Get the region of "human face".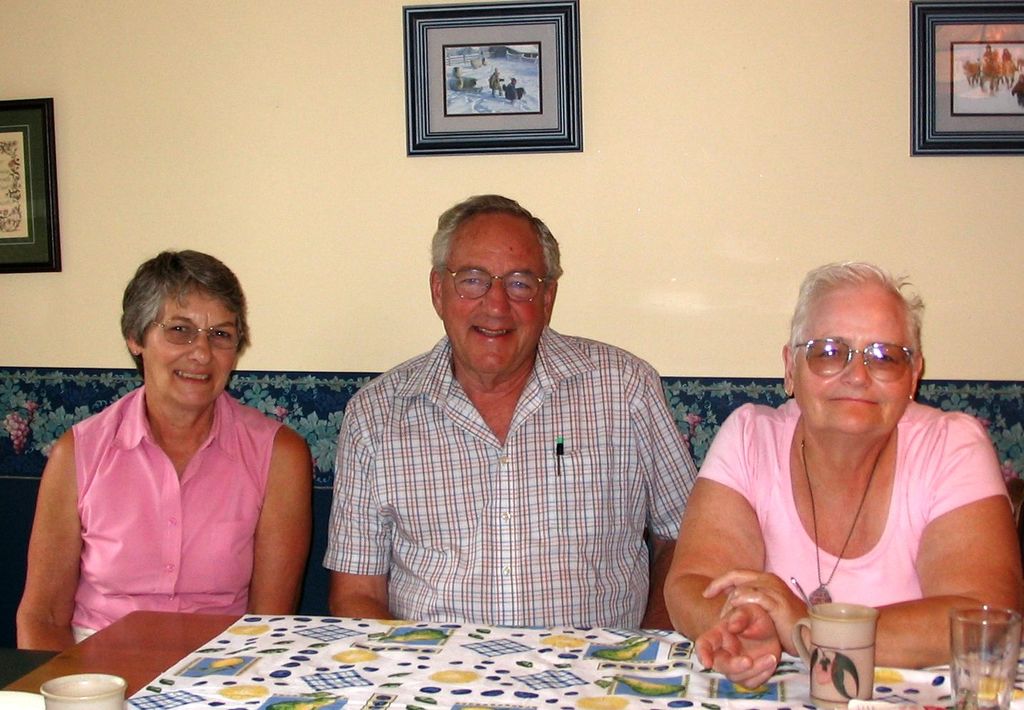
crop(142, 288, 240, 416).
